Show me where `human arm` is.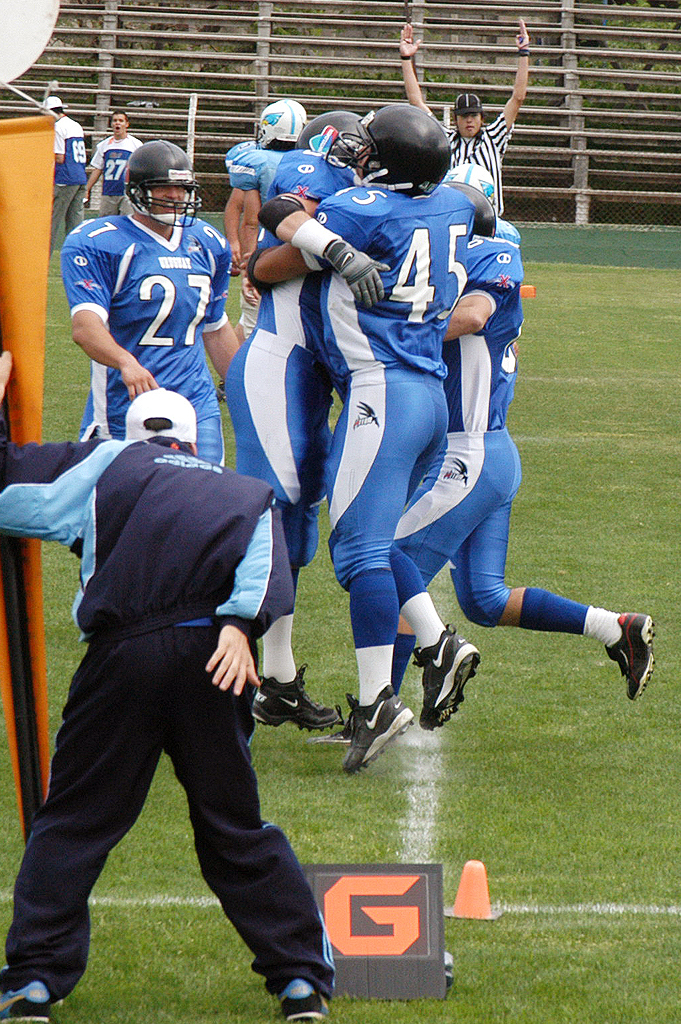
`human arm` is at l=443, t=235, r=523, b=349.
